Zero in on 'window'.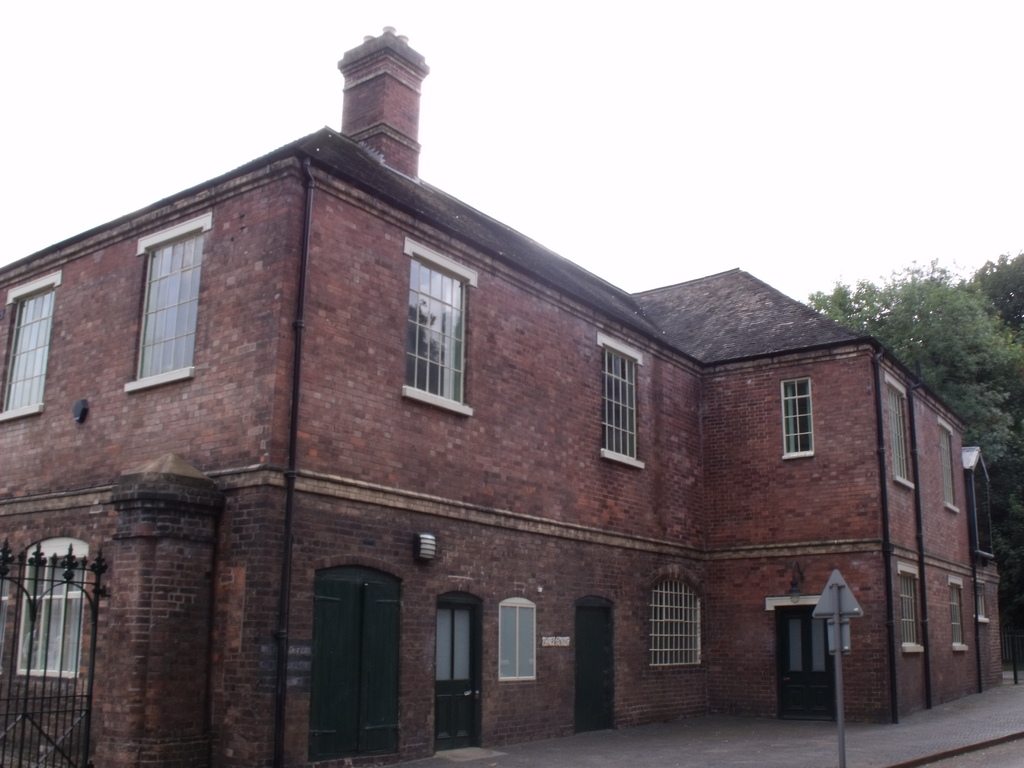
Zeroed in: x1=11 y1=522 x2=105 y2=684.
